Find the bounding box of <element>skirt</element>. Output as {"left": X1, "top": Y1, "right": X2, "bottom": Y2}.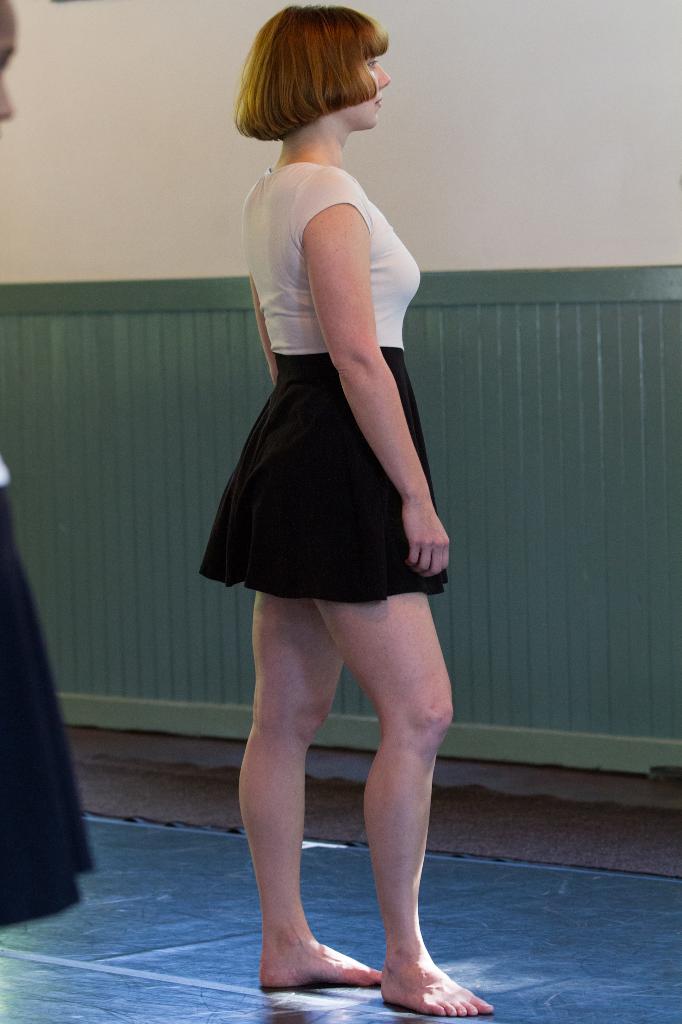
{"left": 200, "top": 348, "right": 453, "bottom": 607}.
